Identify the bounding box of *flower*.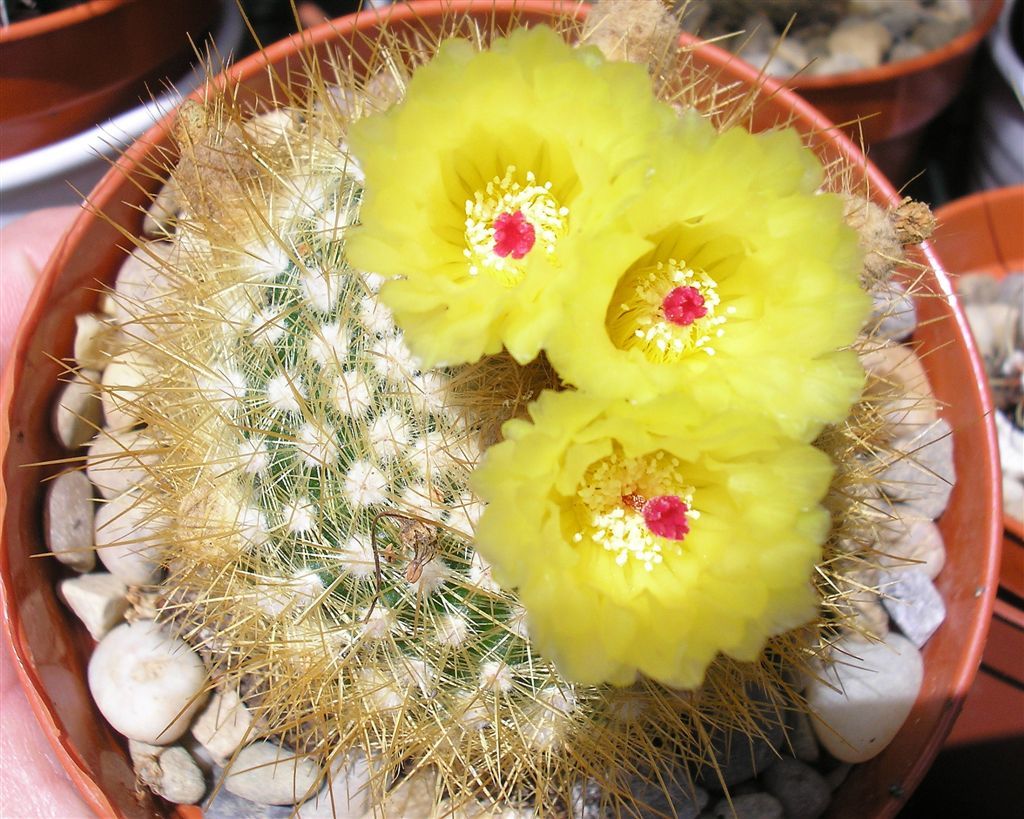
bbox=[341, 21, 718, 361].
